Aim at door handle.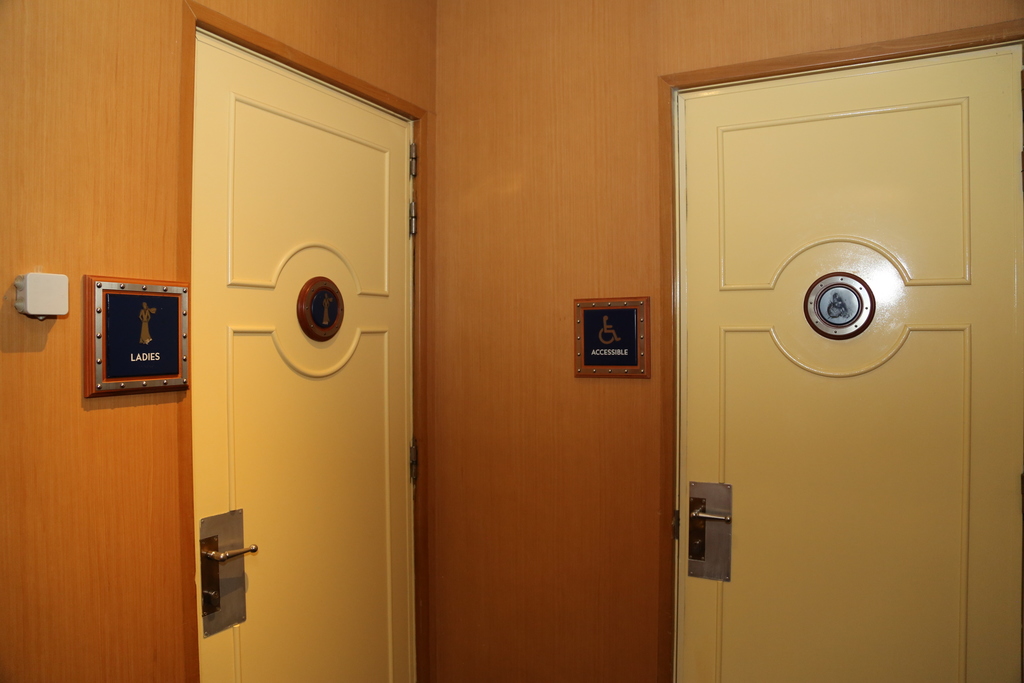
Aimed at 687/479/735/582.
